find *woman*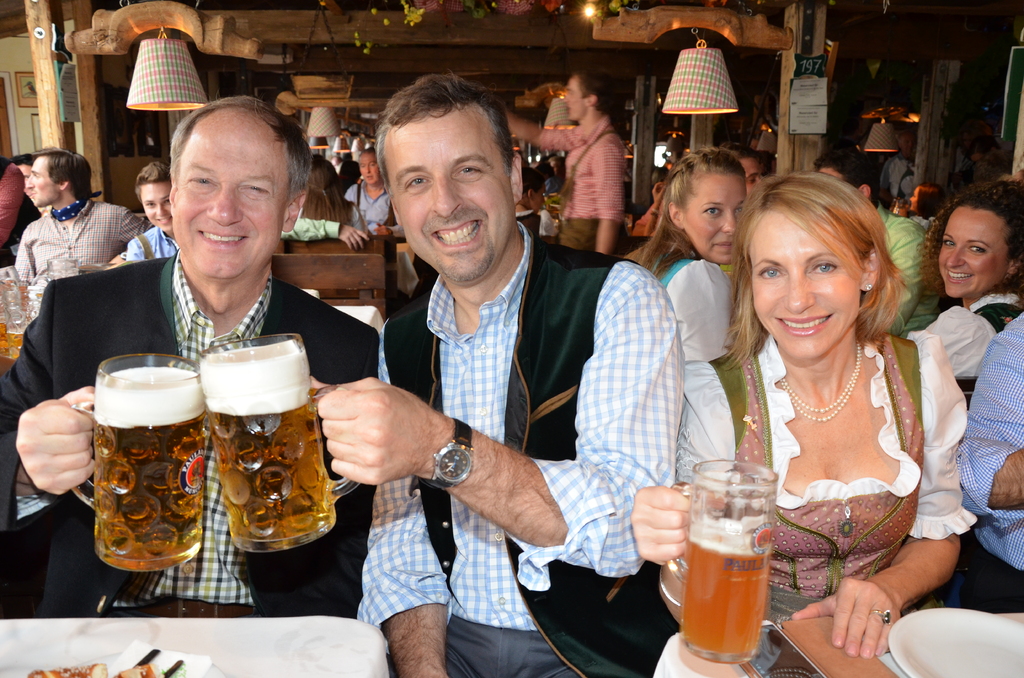
bbox=(702, 161, 954, 646)
